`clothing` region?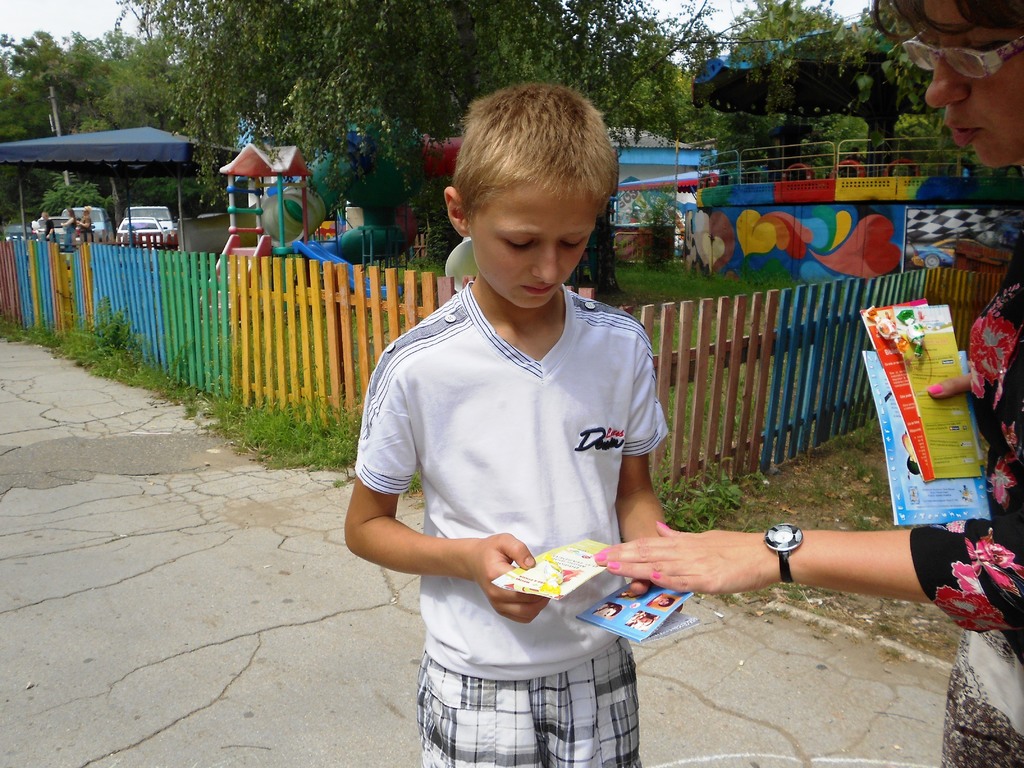
{"x1": 65, "y1": 218, "x2": 75, "y2": 244}
